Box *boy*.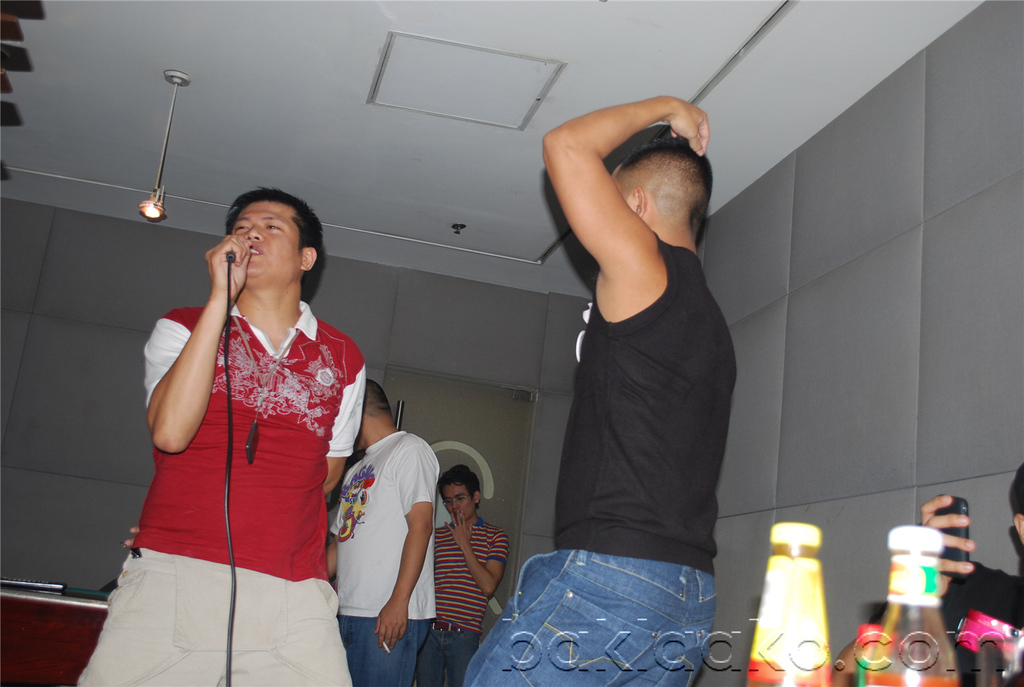
pyautogui.locateOnScreen(72, 186, 353, 686).
